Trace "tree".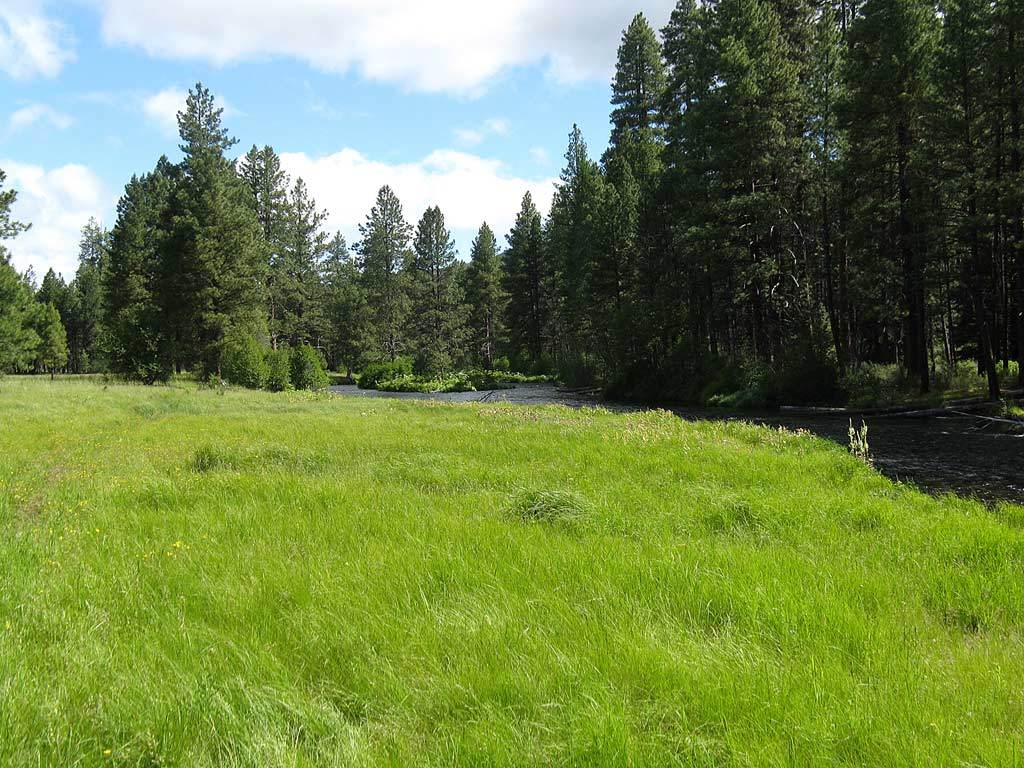
Traced to bbox(313, 225, 375, 377).
